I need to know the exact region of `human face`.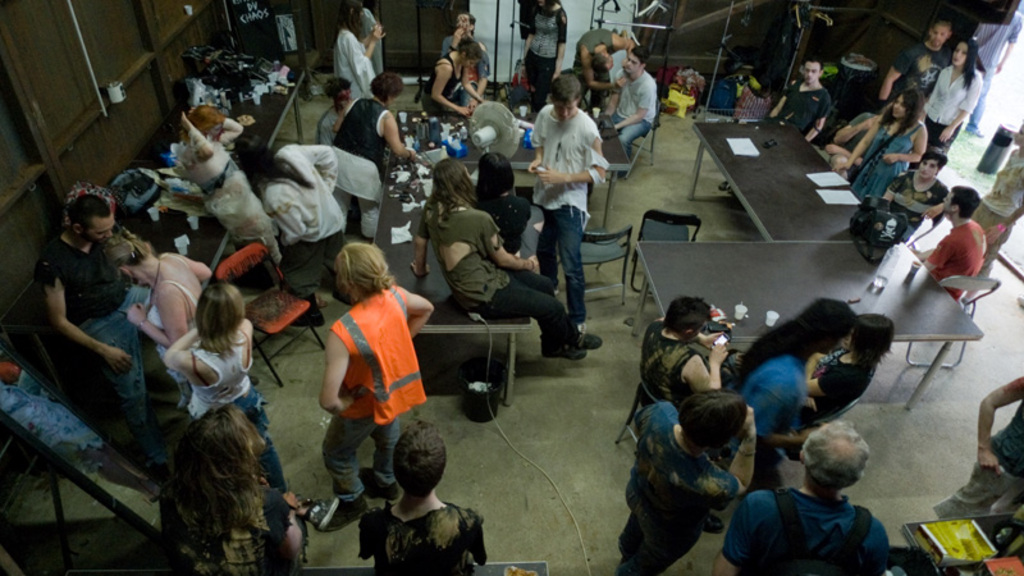
Region: <box>804,56,819,82</box>.
